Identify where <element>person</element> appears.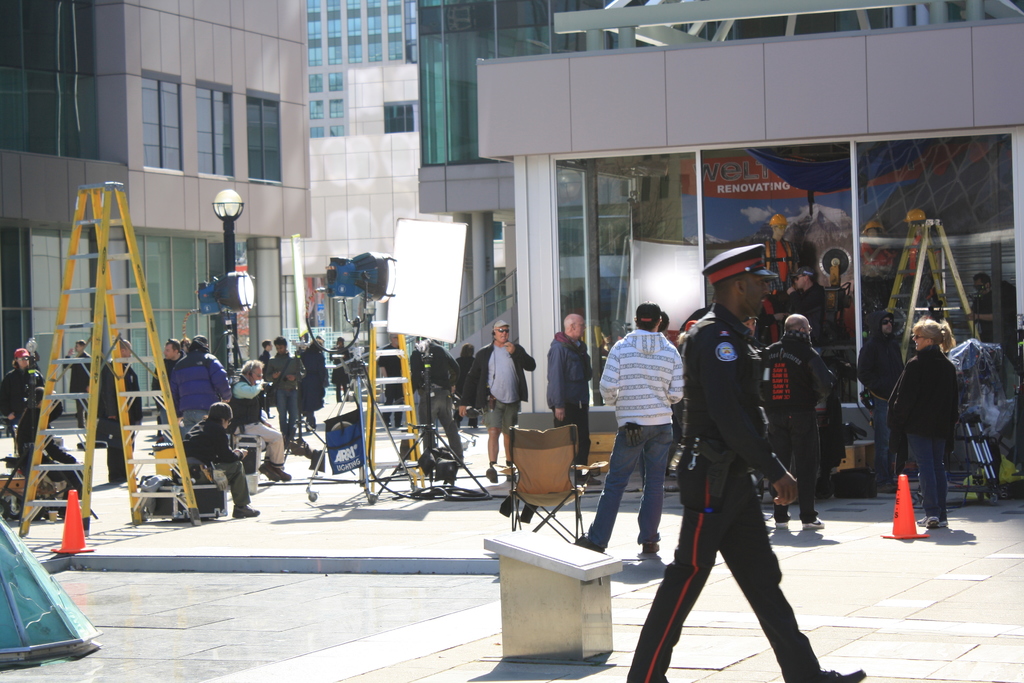
Appears at 227, 355, 299, 484.
